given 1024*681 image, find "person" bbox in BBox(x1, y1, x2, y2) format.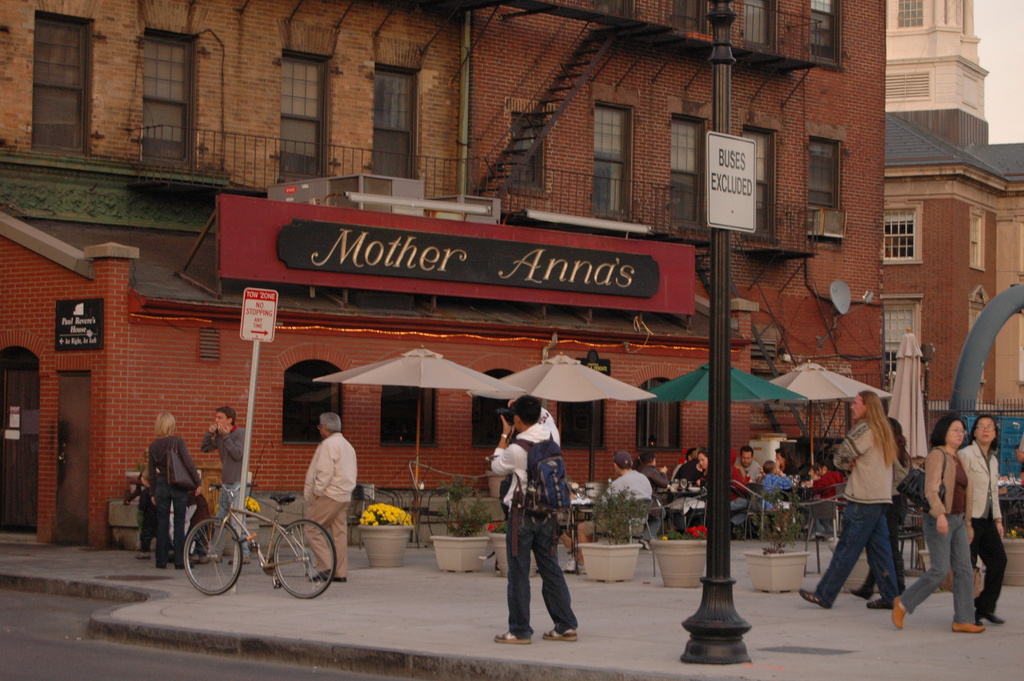
BBox(673, 446, 714, 509).
